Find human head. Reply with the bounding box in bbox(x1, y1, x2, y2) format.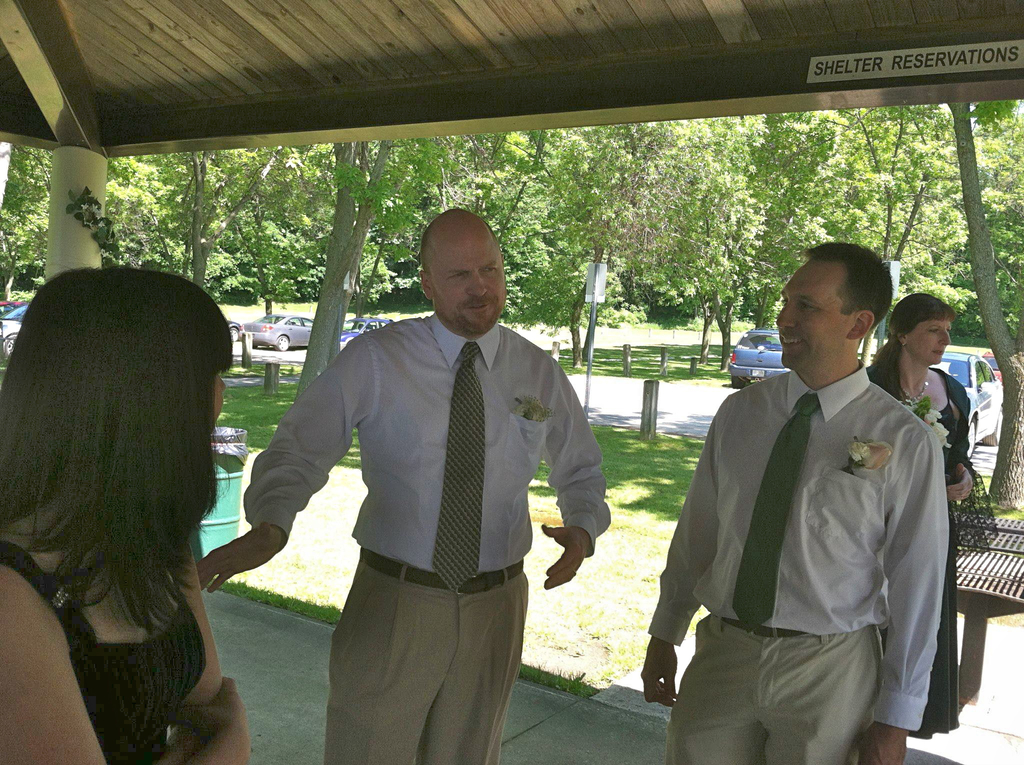
bbox(762, 239, 900, 407).
